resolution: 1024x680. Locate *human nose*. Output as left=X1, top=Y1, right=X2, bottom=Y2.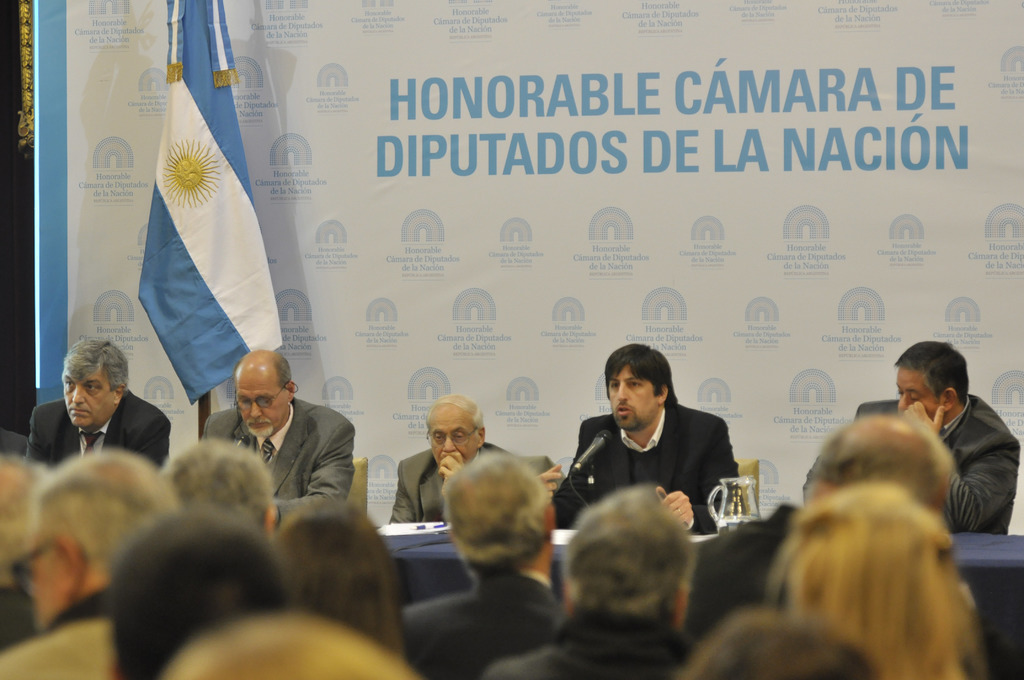
left=249, top=400, right=262, bottom=419.
